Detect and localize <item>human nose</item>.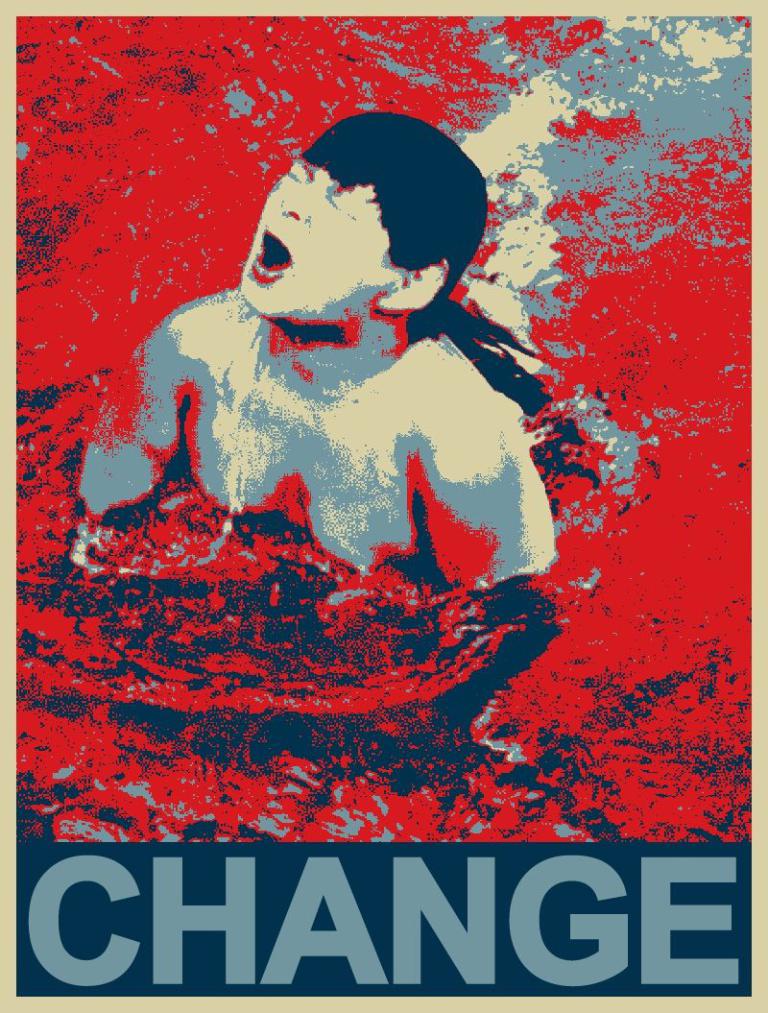
Localized at crop(275, 188, 317, 215).
